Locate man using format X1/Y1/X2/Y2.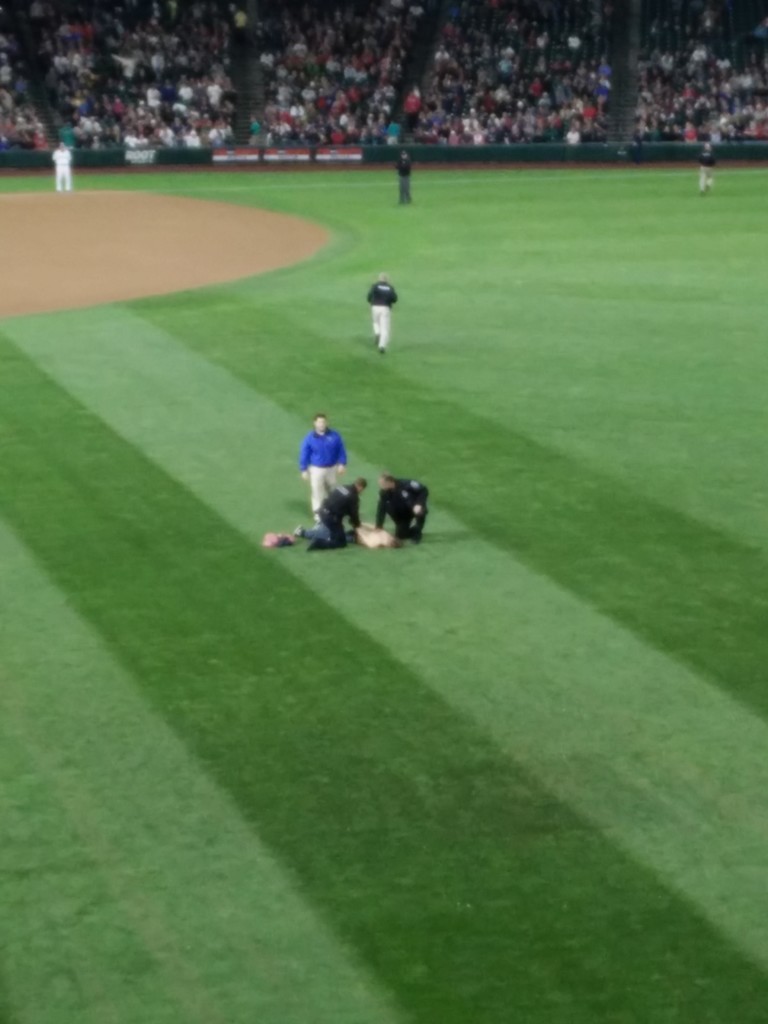
691/138/716/182.
